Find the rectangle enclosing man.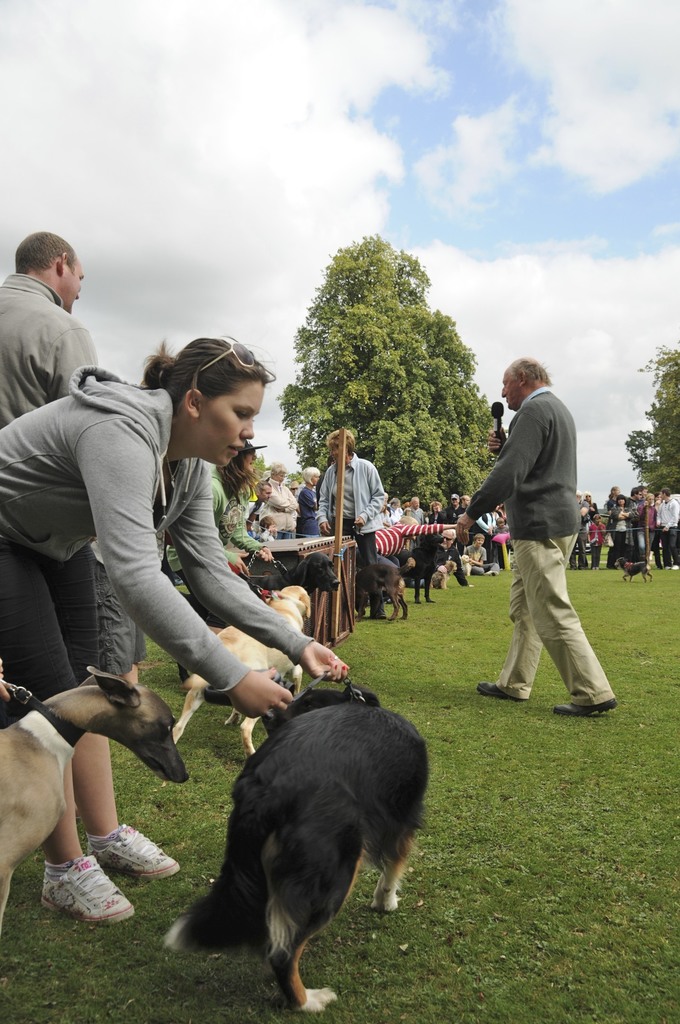
bbox=[477, 364, 620, 742].
